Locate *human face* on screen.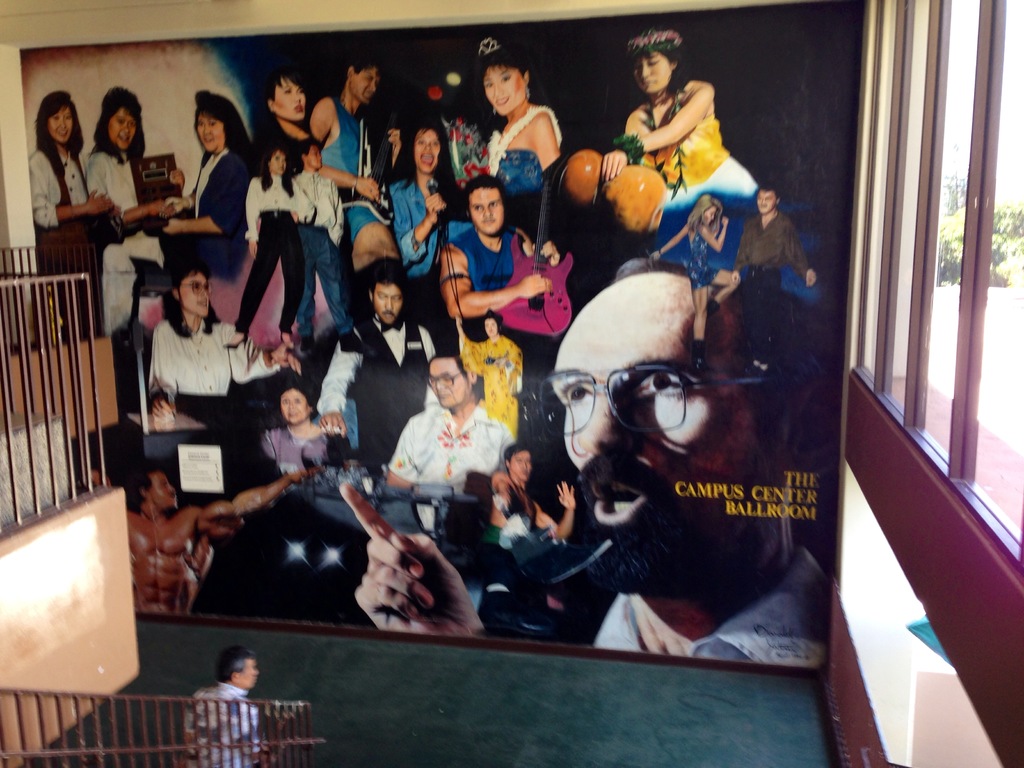
On screen at l=424, t=361, r=464, b=404.
